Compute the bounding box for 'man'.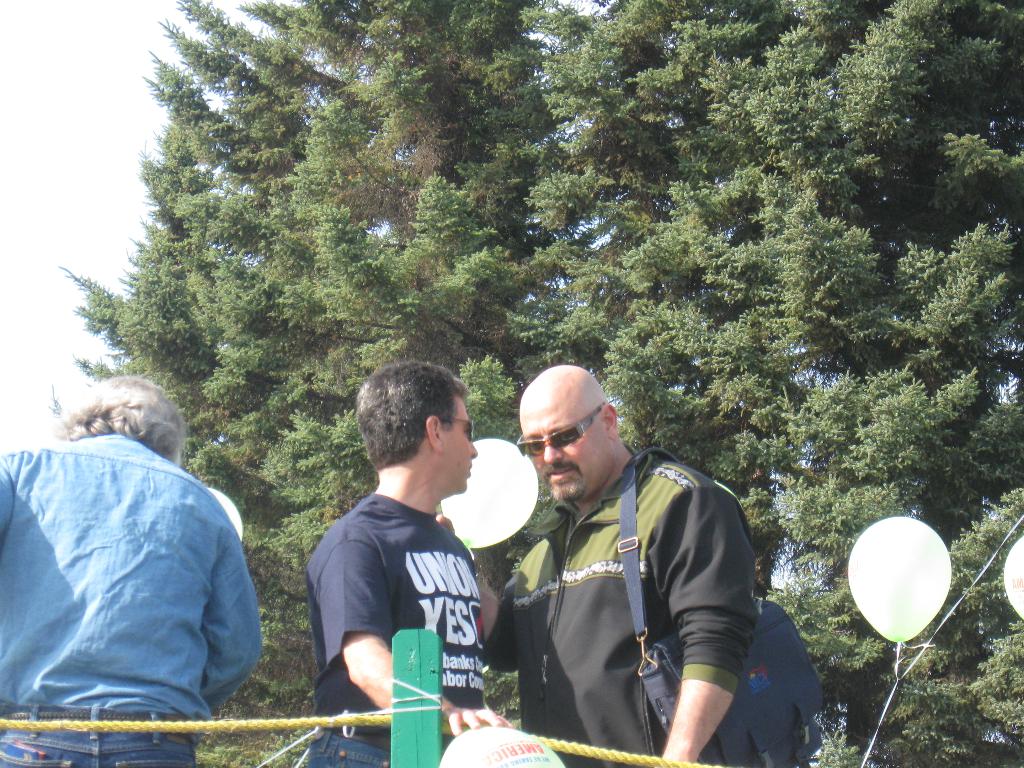
locate(301, 357, 509, 767).
